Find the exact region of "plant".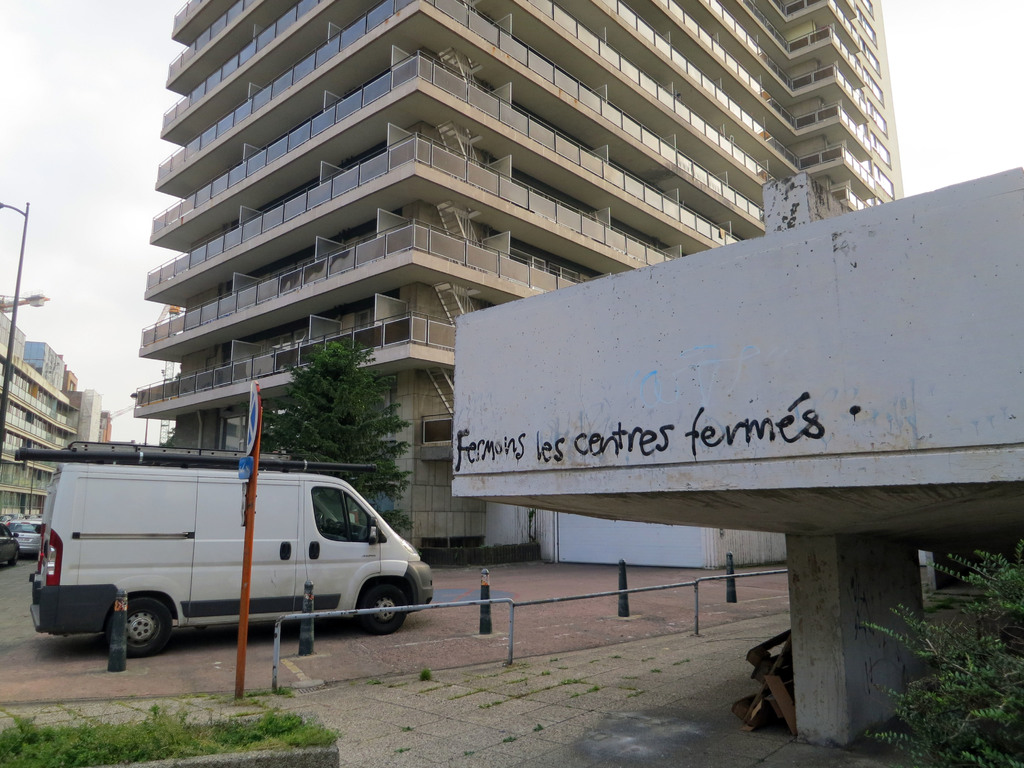
Exact region: [547, 656, 558, 664].
